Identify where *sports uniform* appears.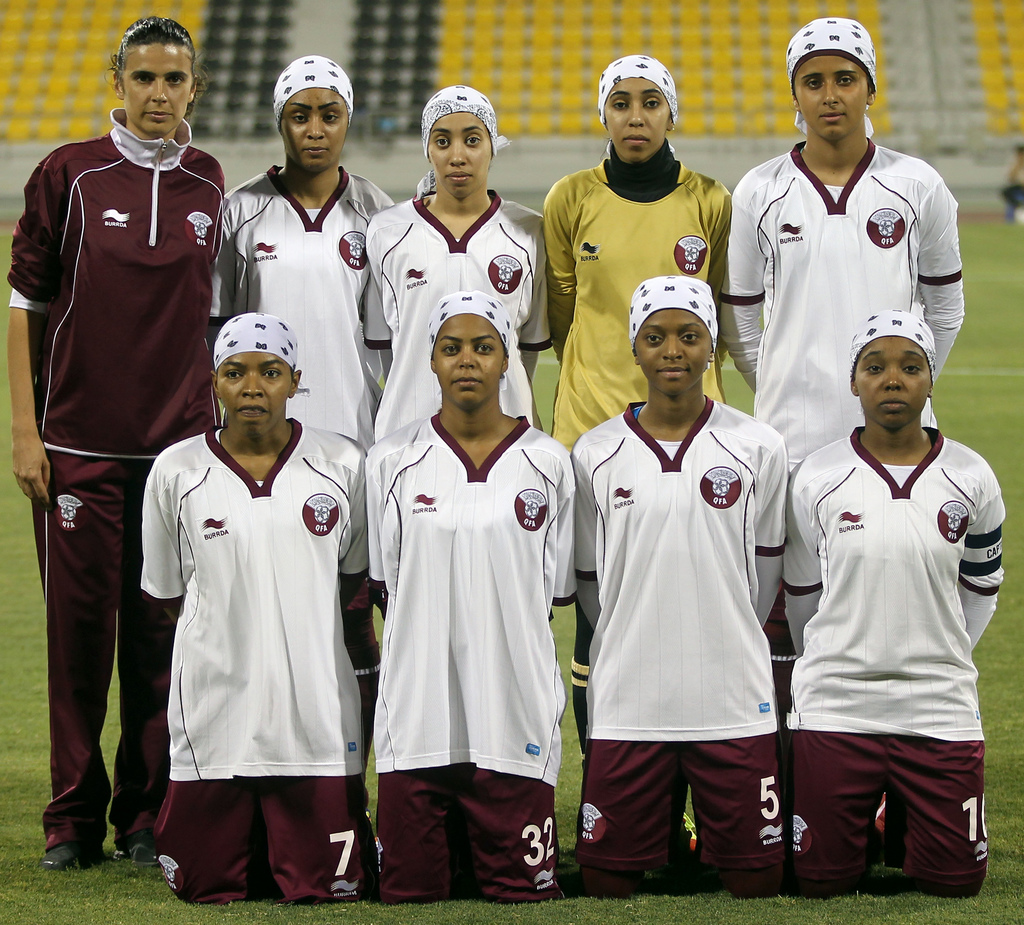
Appears at 133,314,383,899.
